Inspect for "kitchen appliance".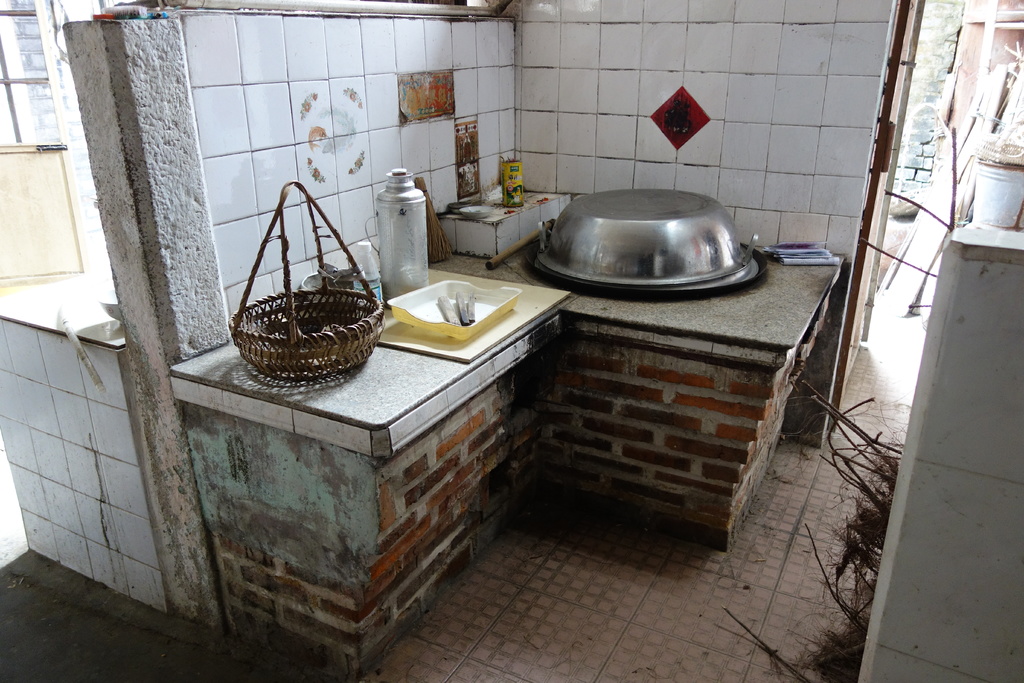
Inspection: <bbox>234, 188, 376, 383</bbox>.
